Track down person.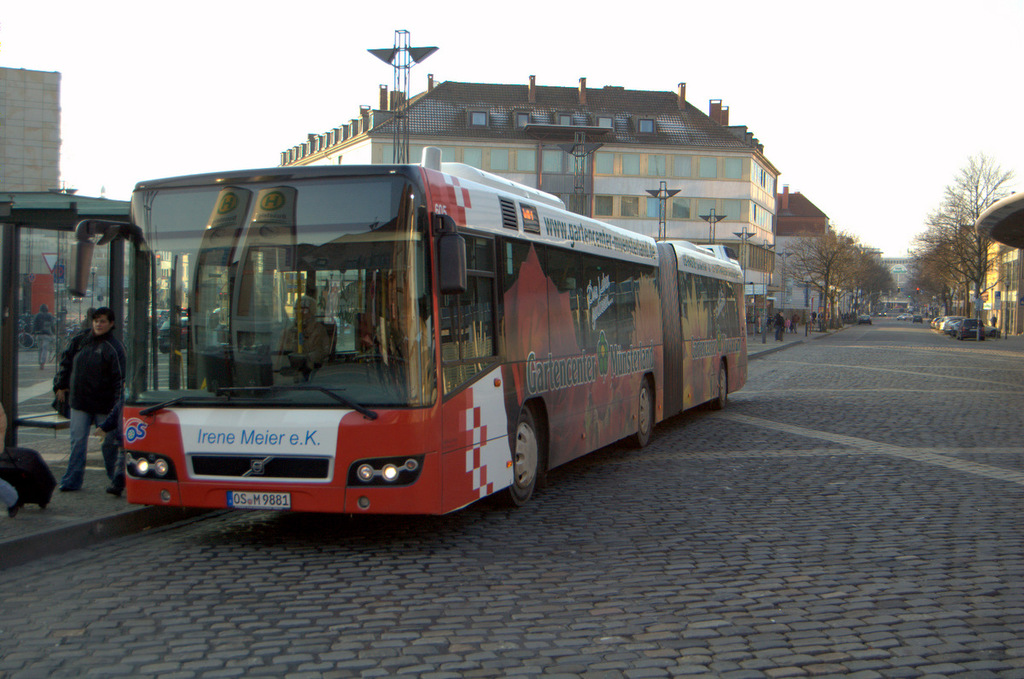
Tracked to bbox(93, 374, 137, 496).
